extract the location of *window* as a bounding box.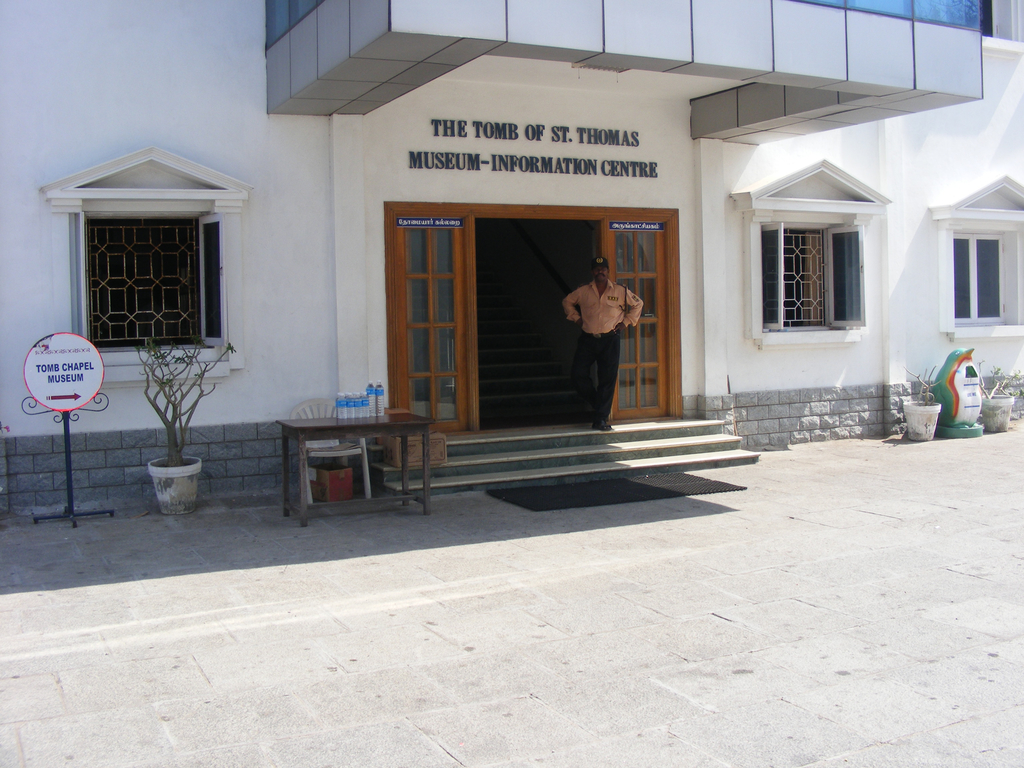
BBox(74, 164, 232, 358).
